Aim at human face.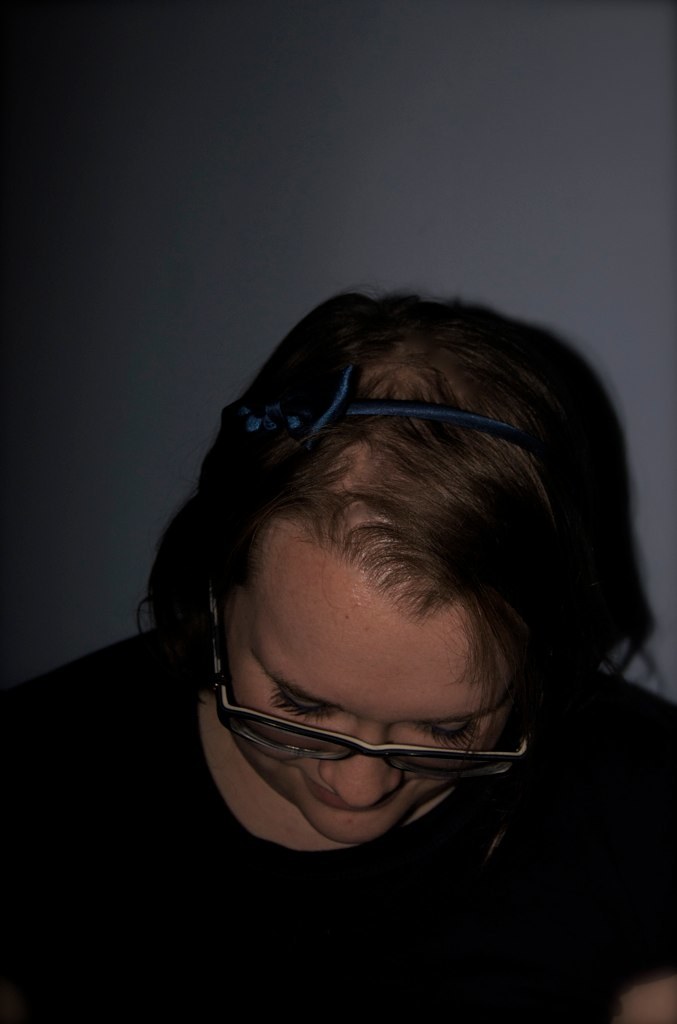
Aimed at bbox=[214, 558, 491, 842].
